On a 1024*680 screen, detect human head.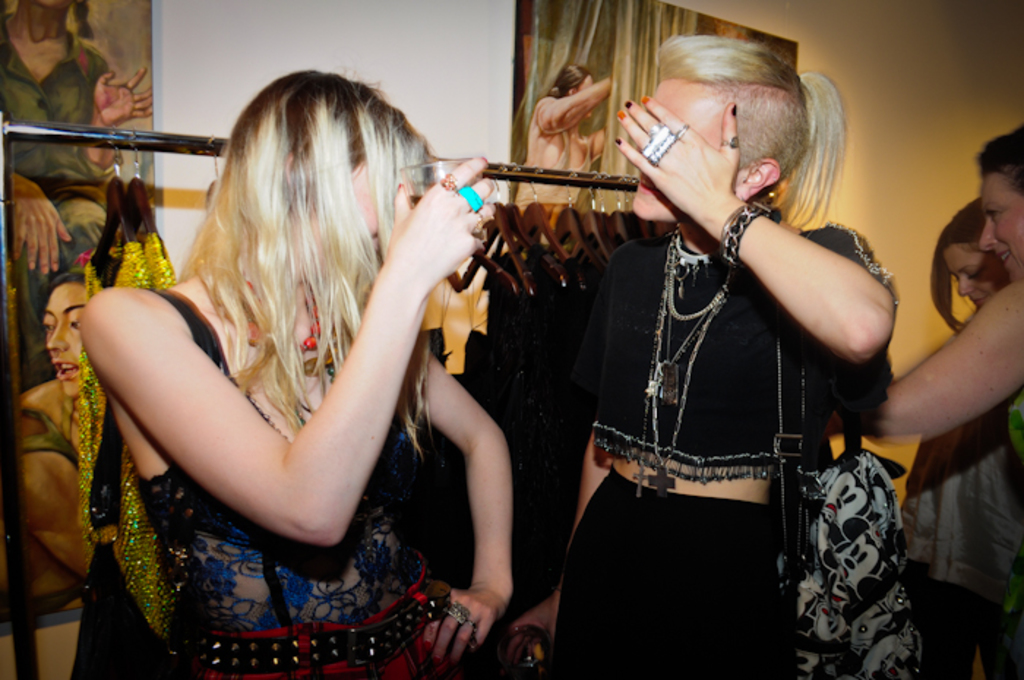
[x1=933, y1=203, x2=1008, y2=304].
